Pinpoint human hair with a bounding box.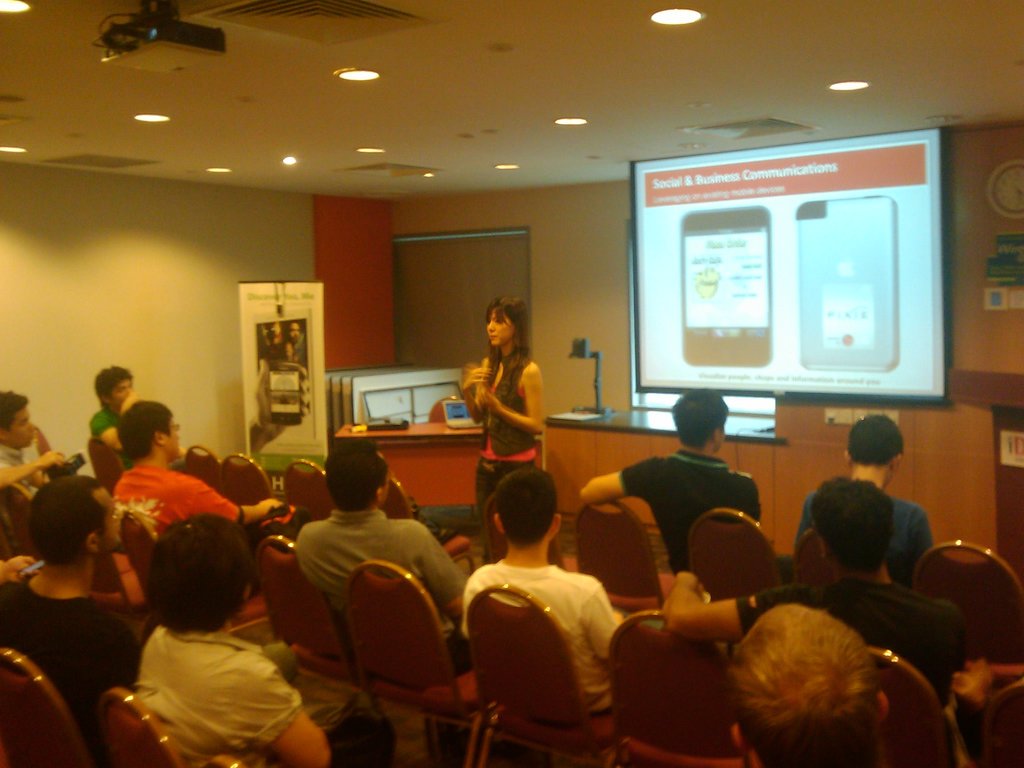
bbox(144, 512, 250, 634).
